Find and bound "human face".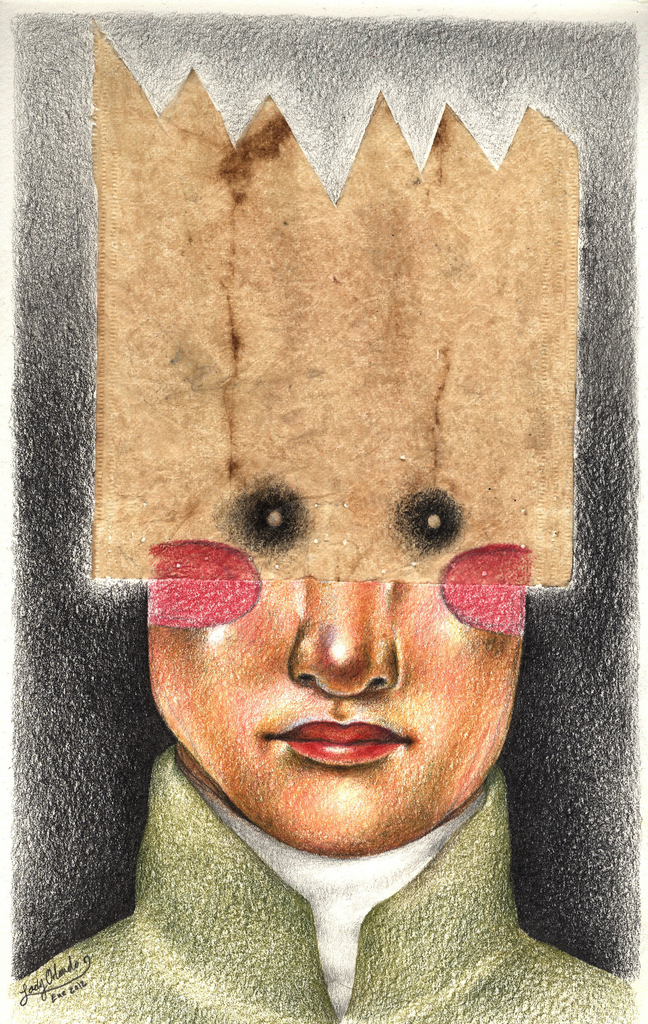
Bound: x1=151 y1=584 x2=517 y2=853.
